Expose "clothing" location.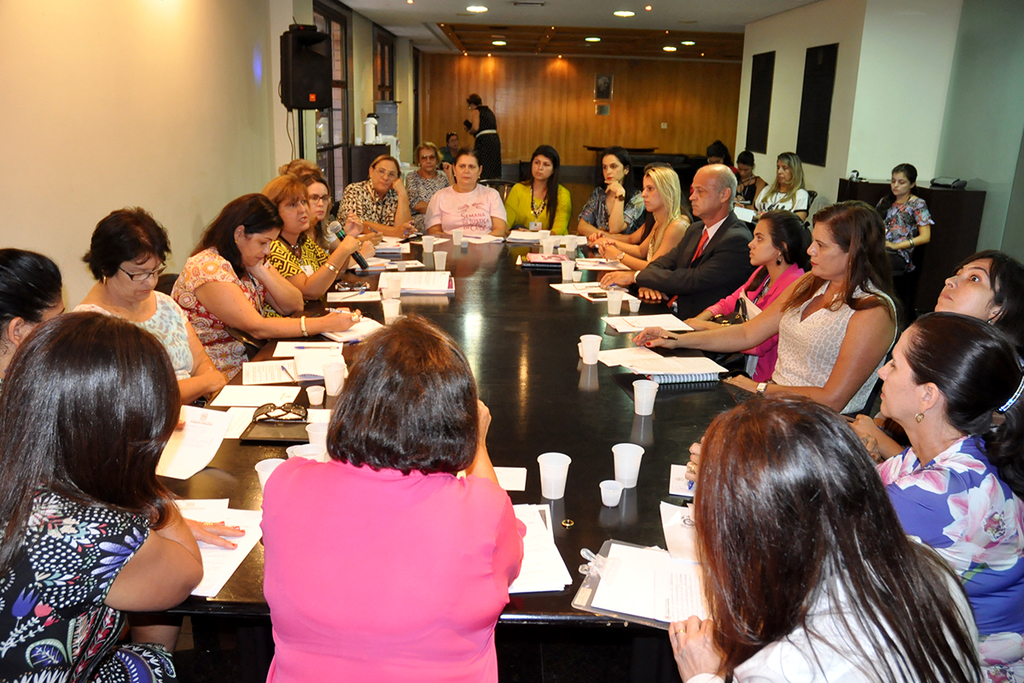
Exposed at (579,184,644,235).
